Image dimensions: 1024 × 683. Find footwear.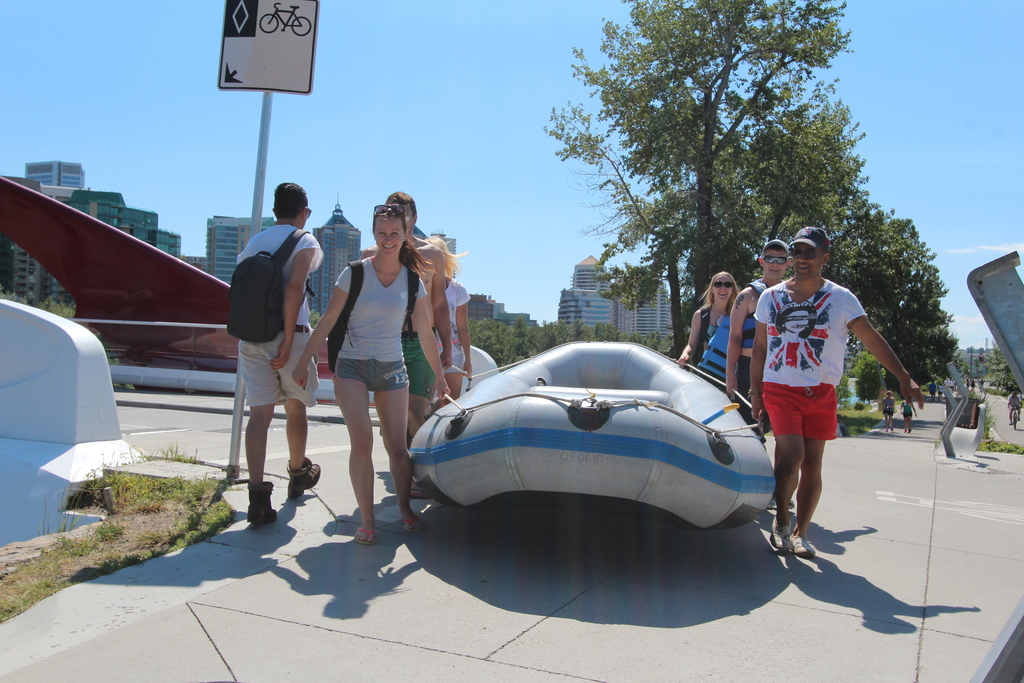
x1=275 y1=452 x2=321 y2=496.
